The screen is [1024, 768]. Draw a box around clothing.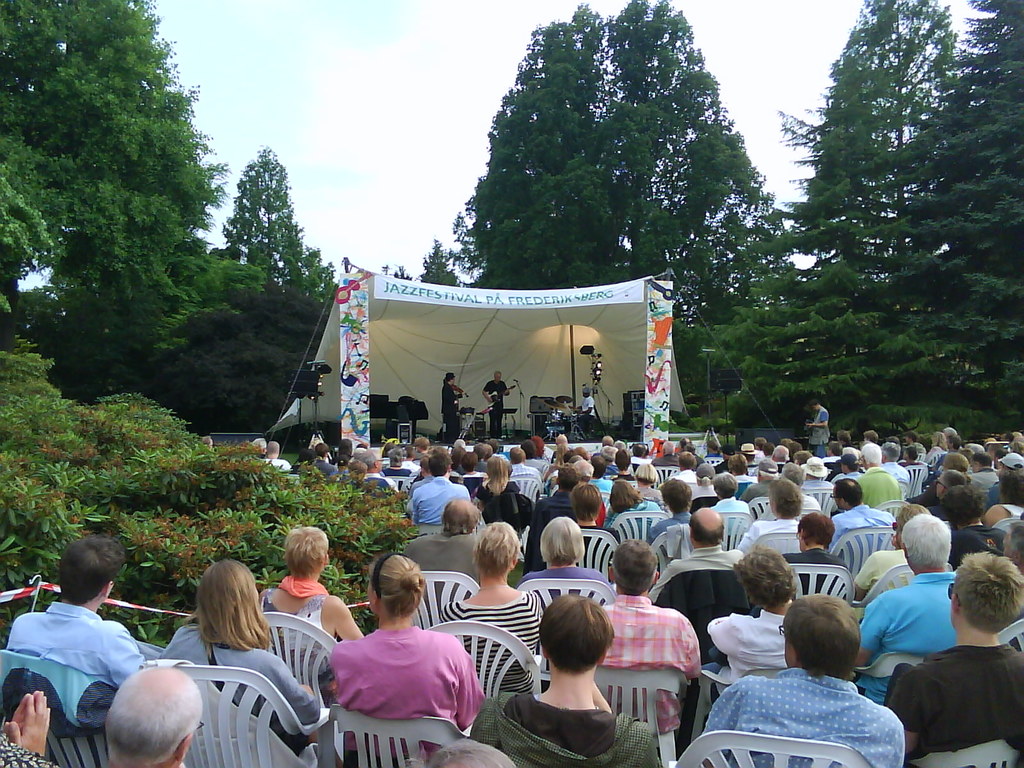
Rect(829, 504, 893, 569).
